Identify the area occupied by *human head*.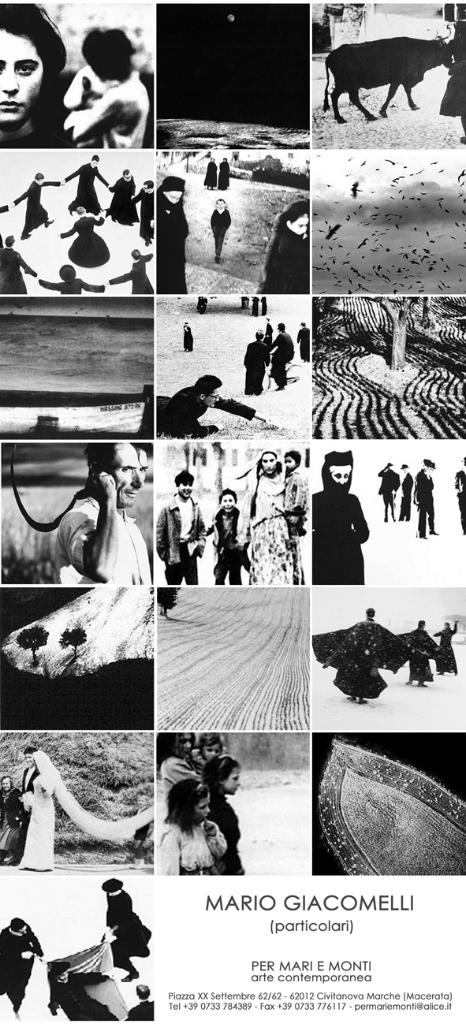
Area: 183,317,193,330.
